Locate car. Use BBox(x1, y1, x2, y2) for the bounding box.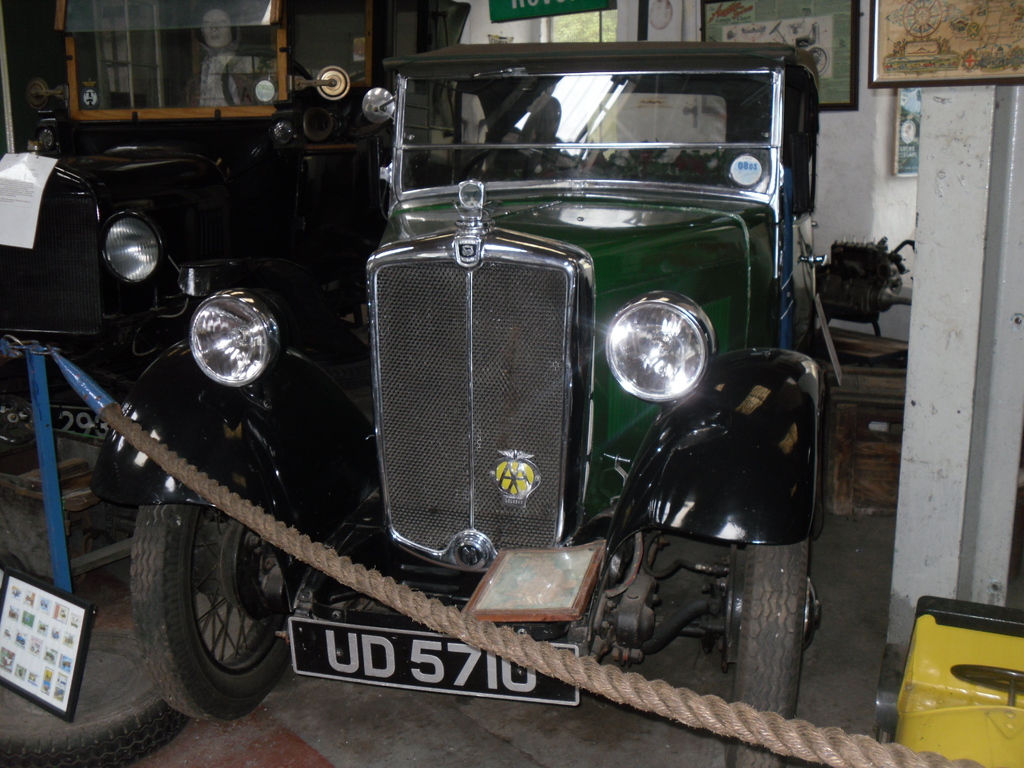
BBox(25, 595, 35, 603).
